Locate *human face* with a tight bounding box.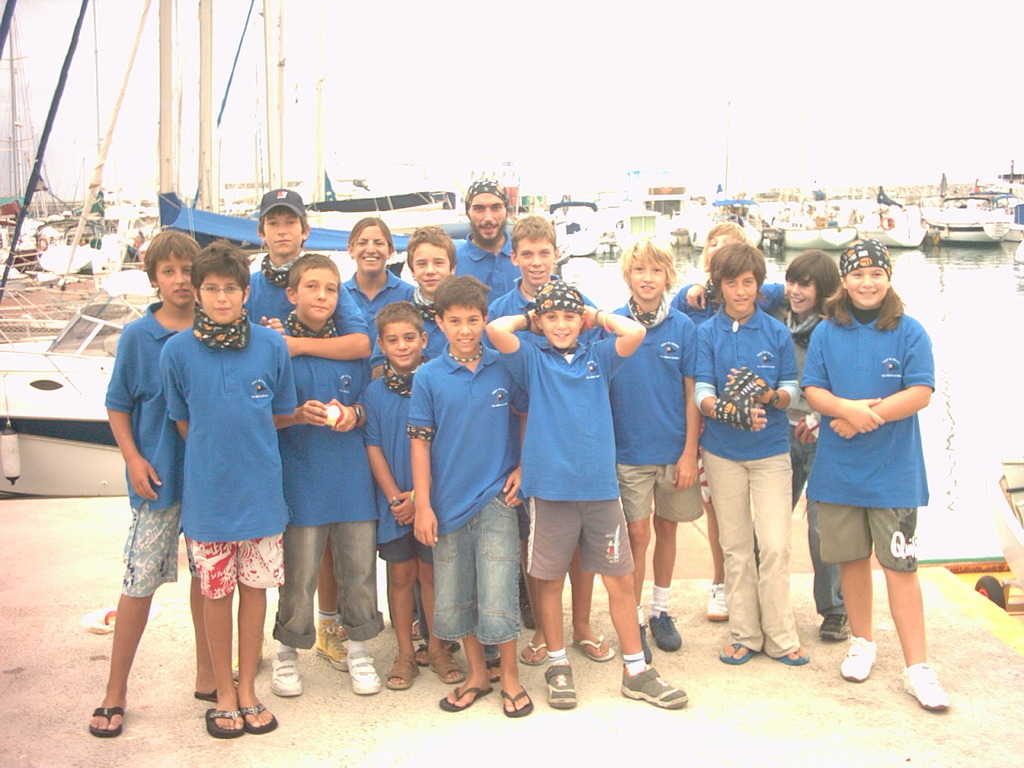
box=[359, 234, 392, 270].
